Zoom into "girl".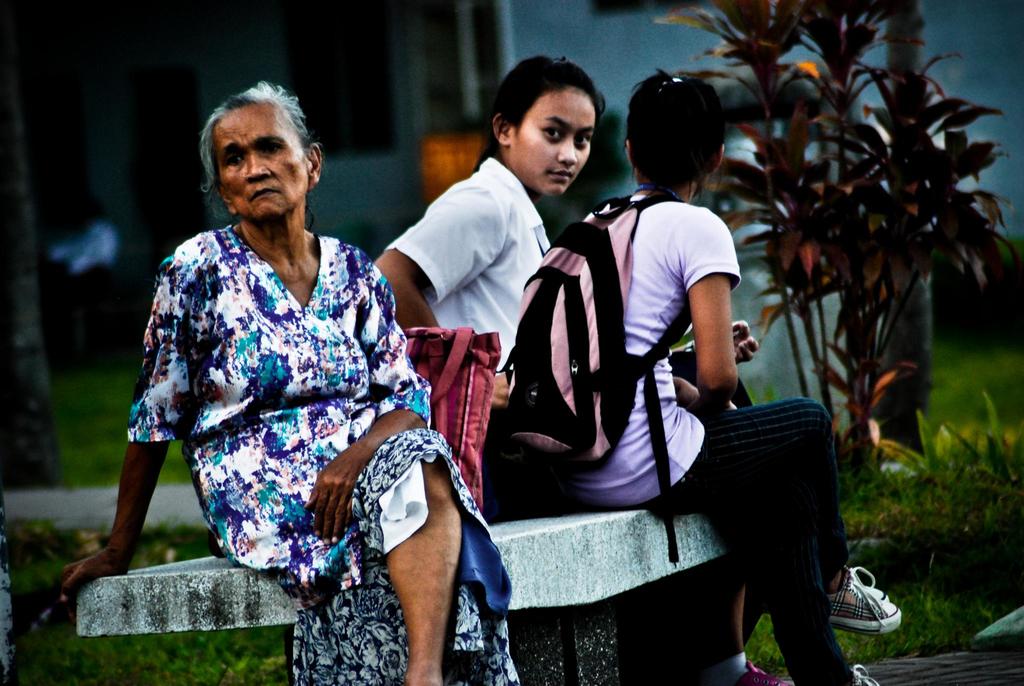
Zoom target: l=584, t=70, r=904, b=685.
